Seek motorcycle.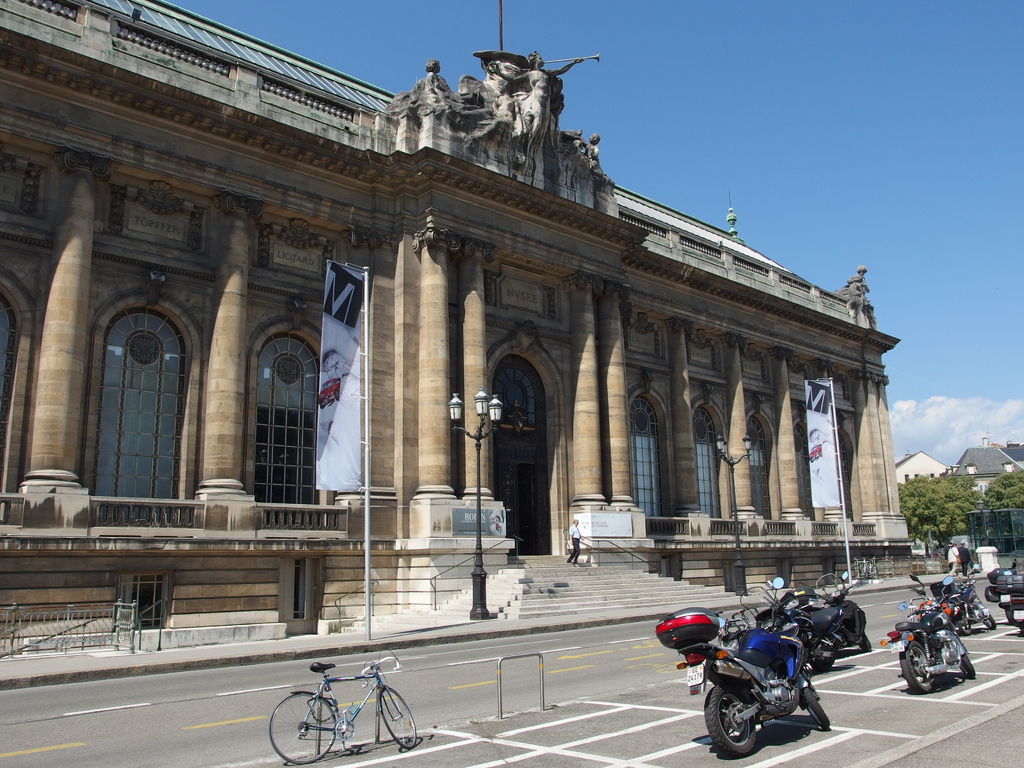
907 595 984 705.
